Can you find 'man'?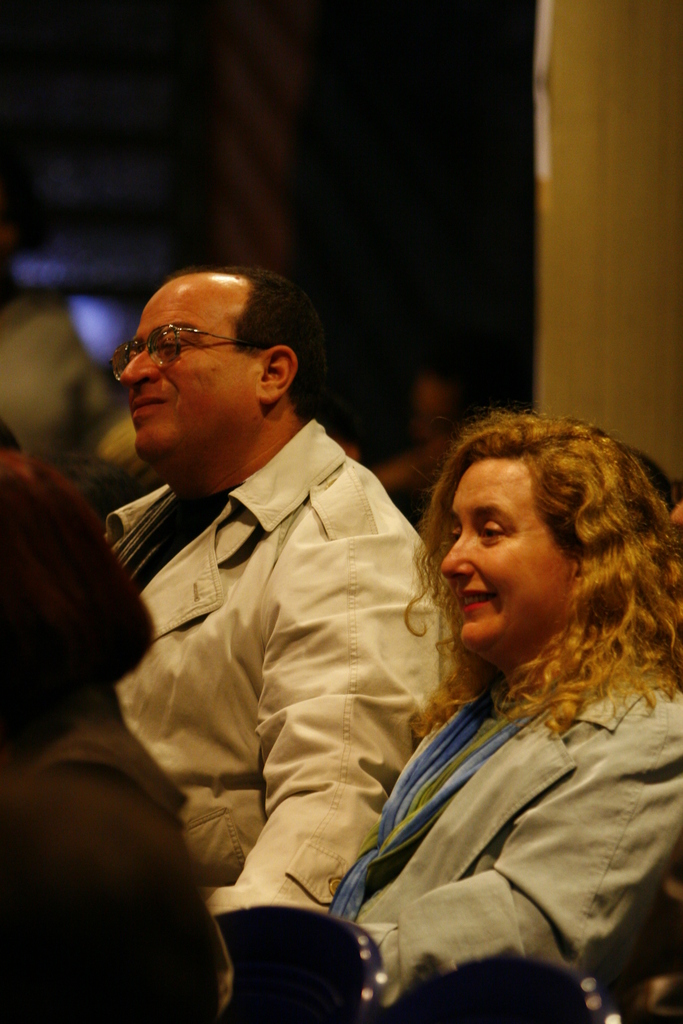
Yes, bounding box: left=86, top=245, right=482, bottom=939.
